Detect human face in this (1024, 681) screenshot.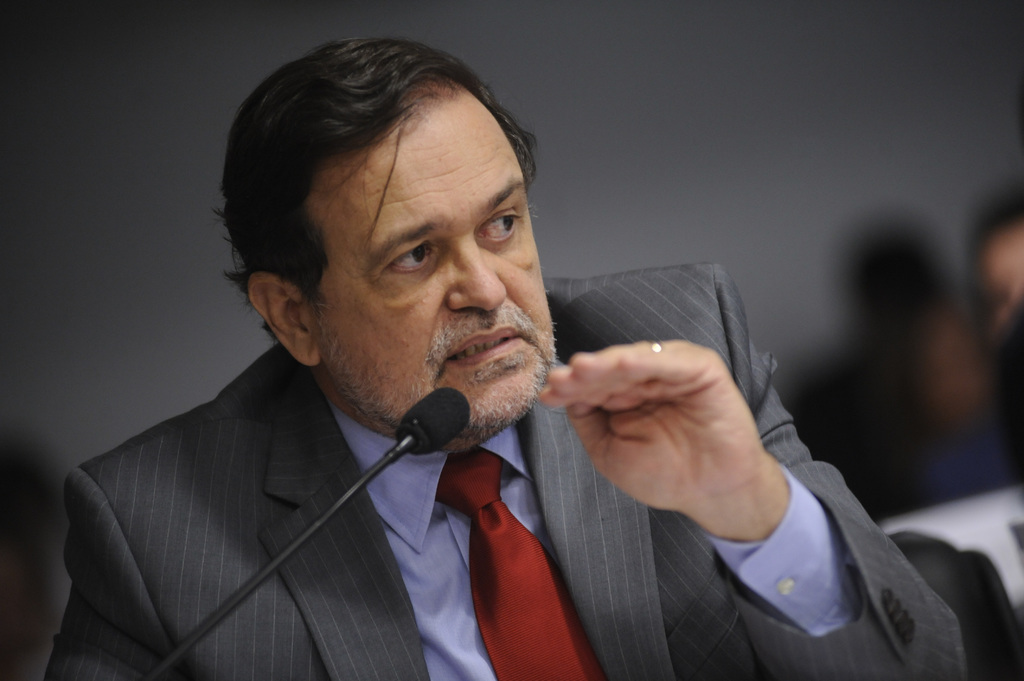
Detection: l=311, t=95, r=558, b=438.
